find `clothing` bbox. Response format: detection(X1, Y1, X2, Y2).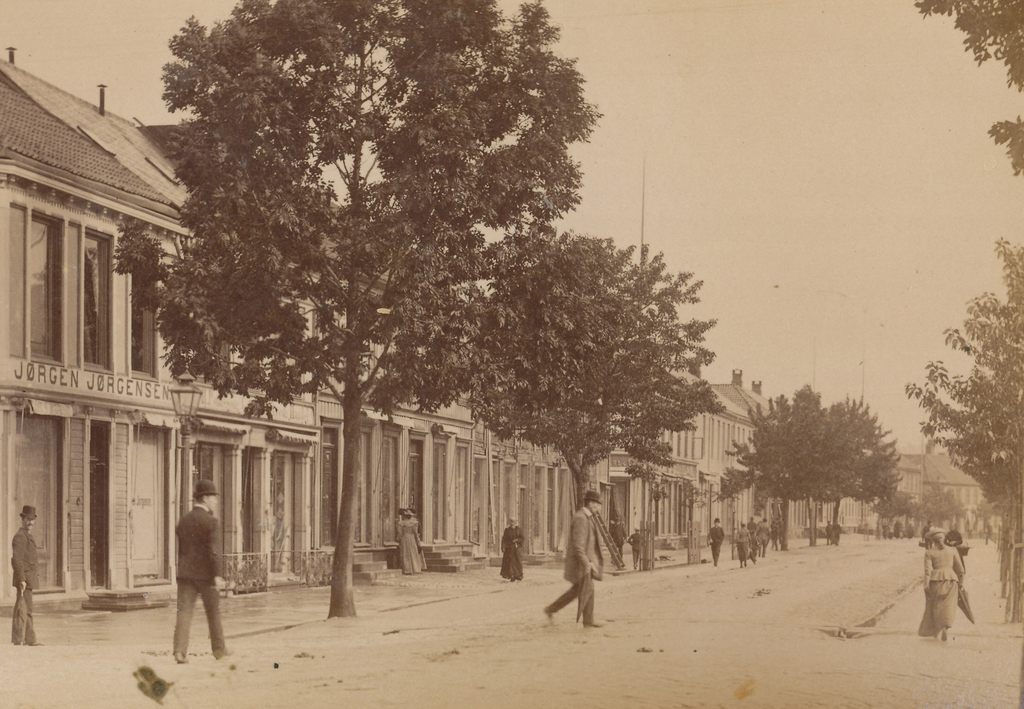
detection(396, 509, 422, 570).
